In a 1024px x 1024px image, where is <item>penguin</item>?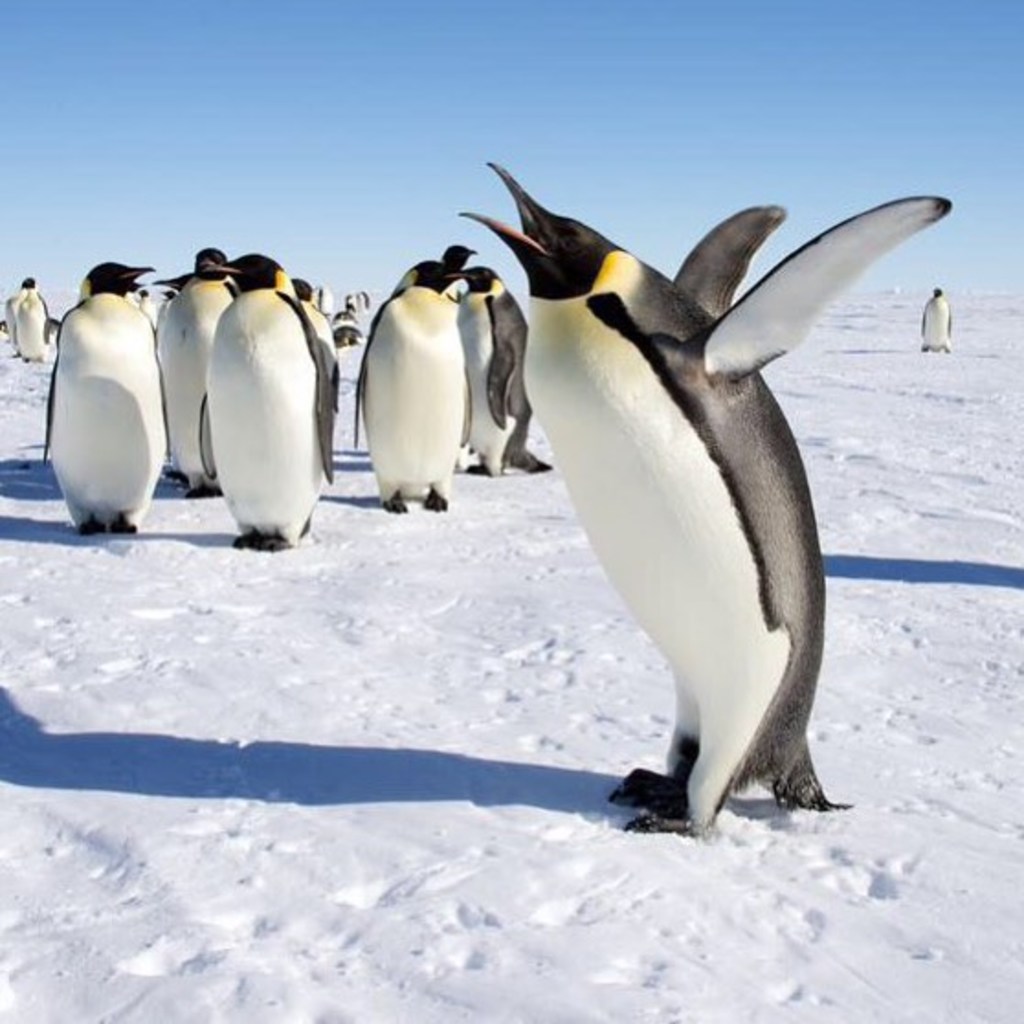
453/264/560/462.
